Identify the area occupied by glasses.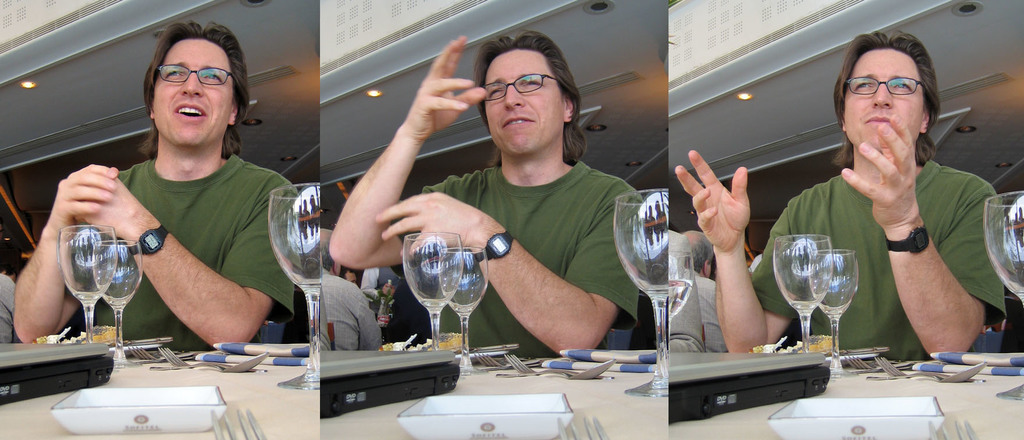
Area: l=846, t=74, r=924, b=96.
